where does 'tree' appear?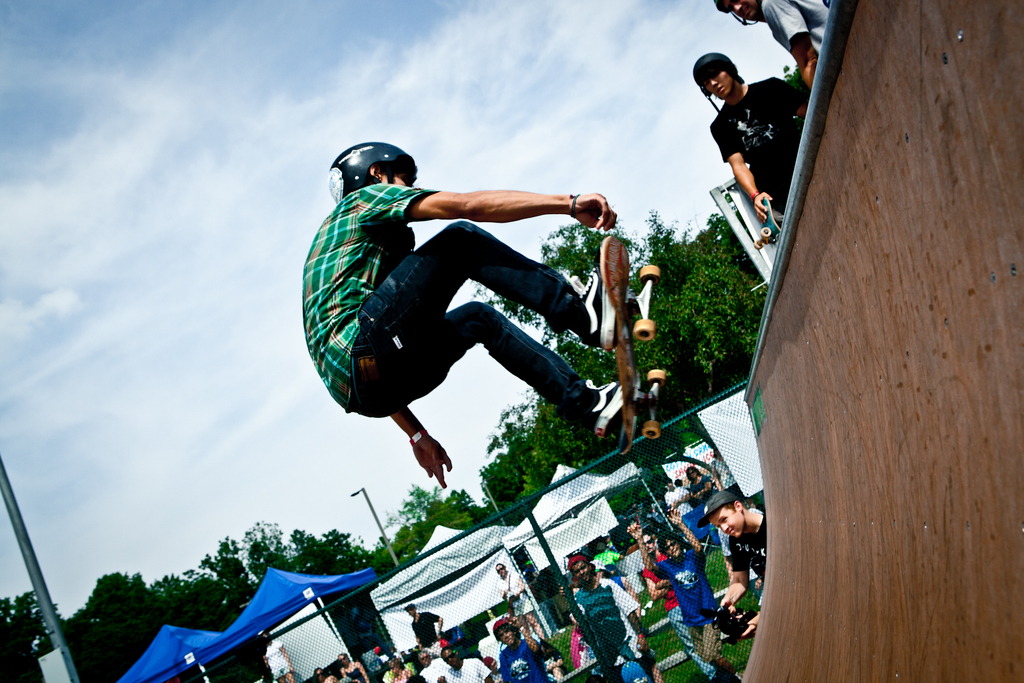
Appears at (484, 456, 524, 518).
